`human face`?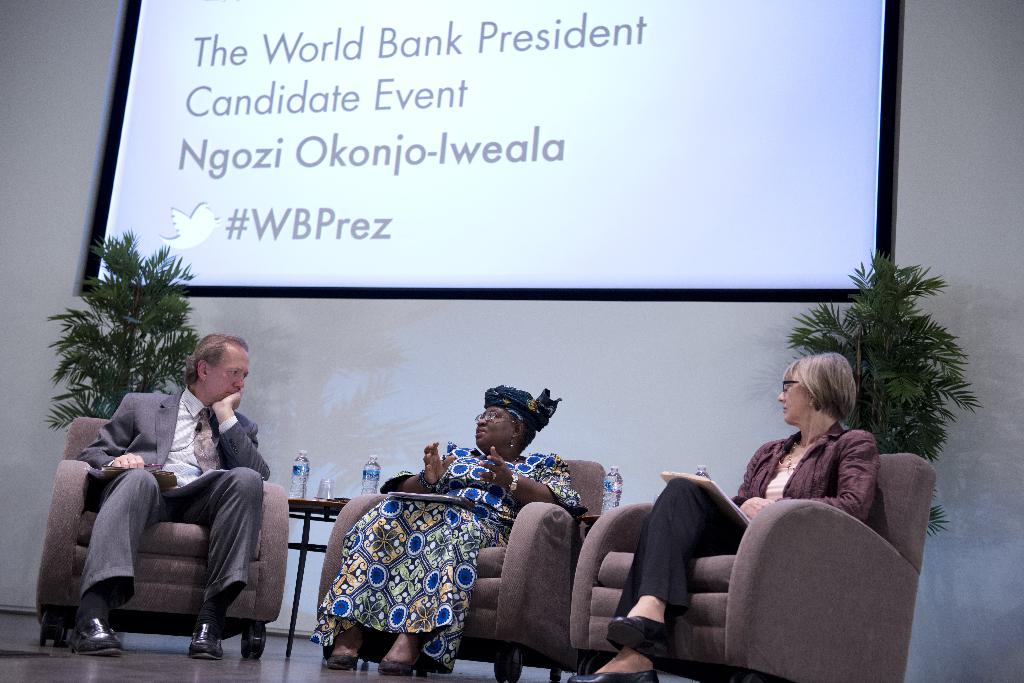
box(779, 376, 808, 424)
